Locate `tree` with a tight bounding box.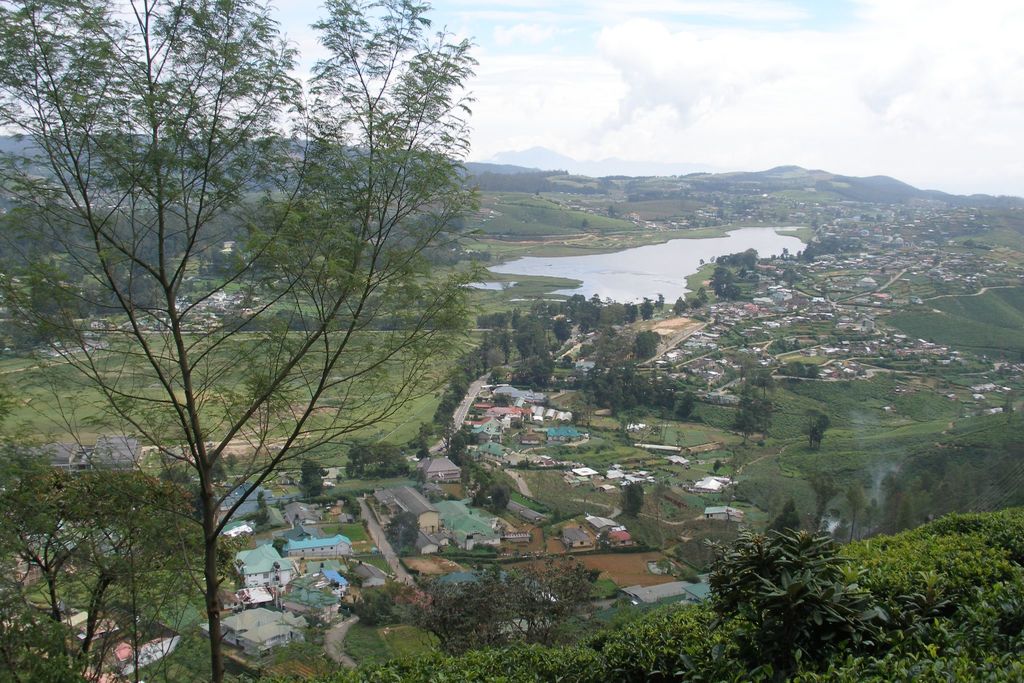
Rect(0, 0, 211, 682).
